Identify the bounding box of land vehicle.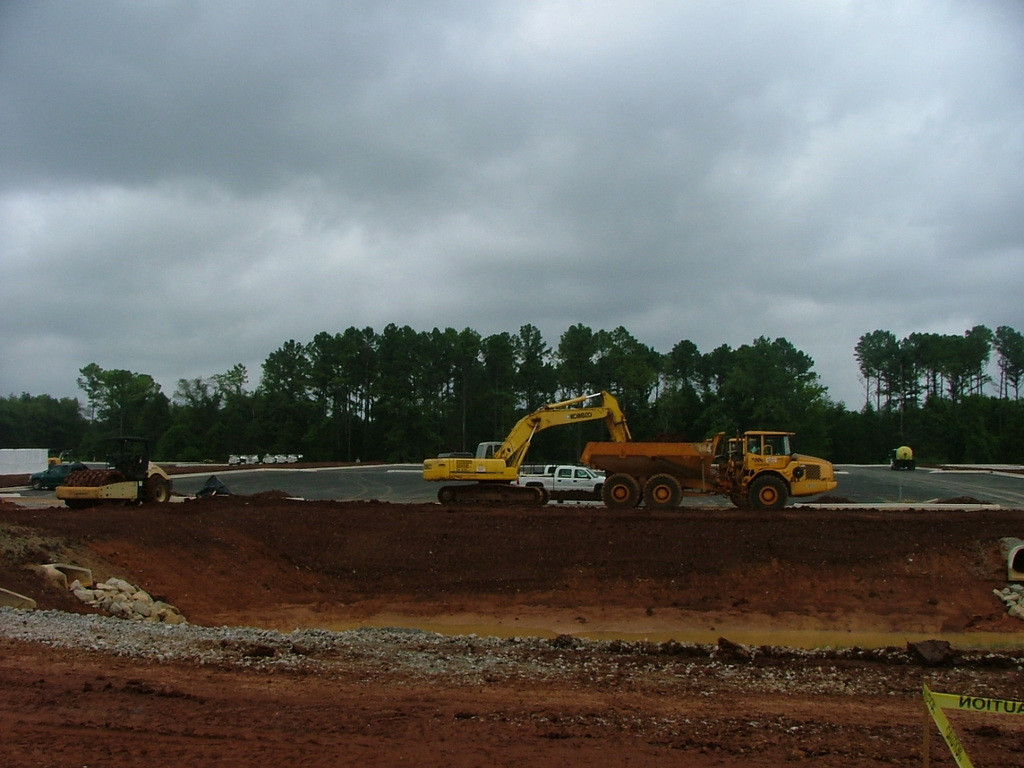
x1=514 y1=466 x2=608 y2=494.
